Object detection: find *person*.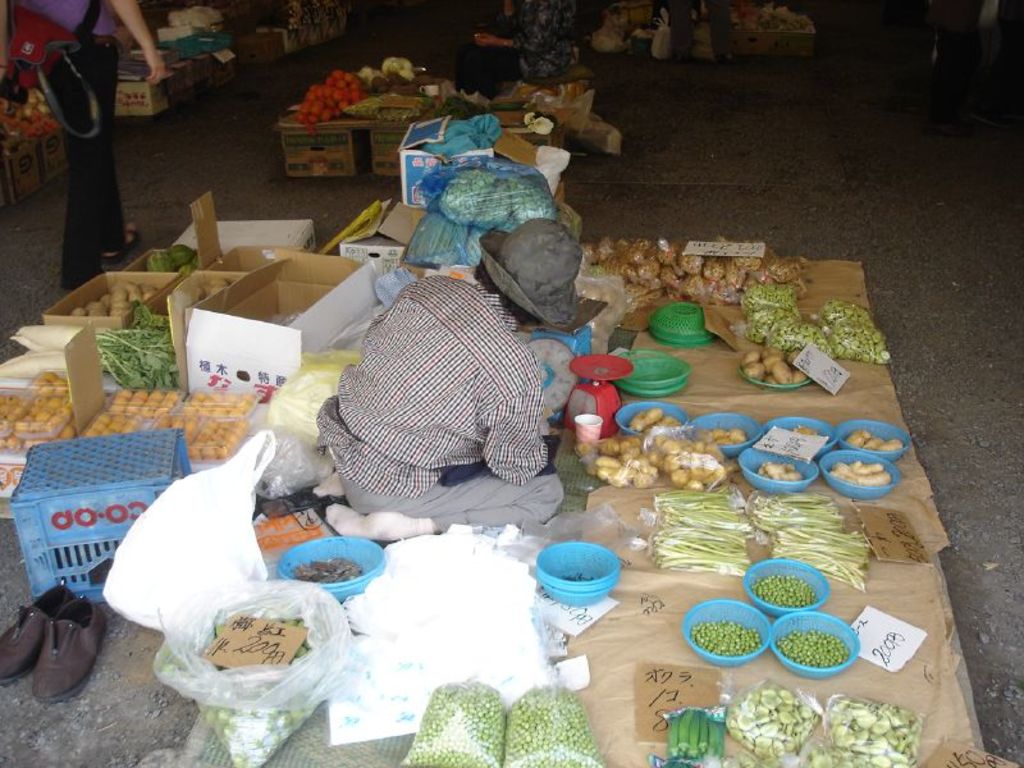
[6, 0, 150, 296].
